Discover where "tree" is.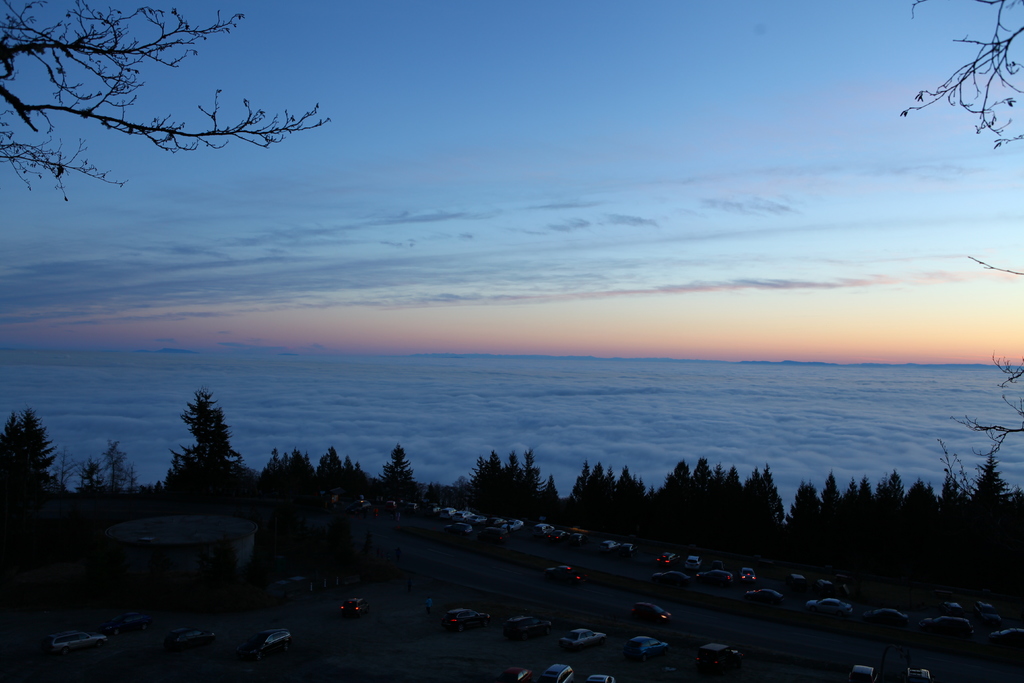
Discovered at (383, 440, 421, 500).
